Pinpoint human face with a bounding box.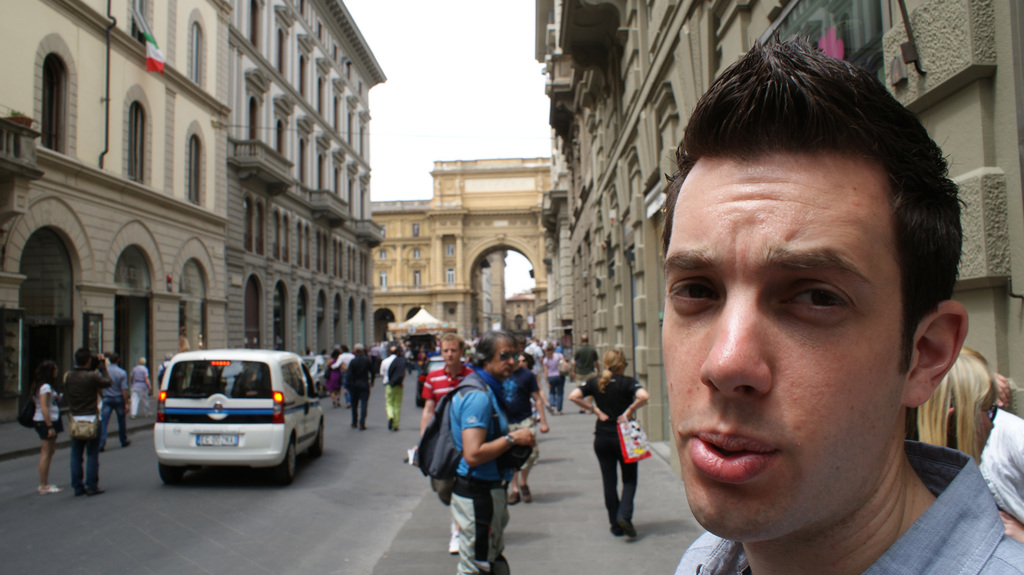
Rect(661, 151, 909, 542).
